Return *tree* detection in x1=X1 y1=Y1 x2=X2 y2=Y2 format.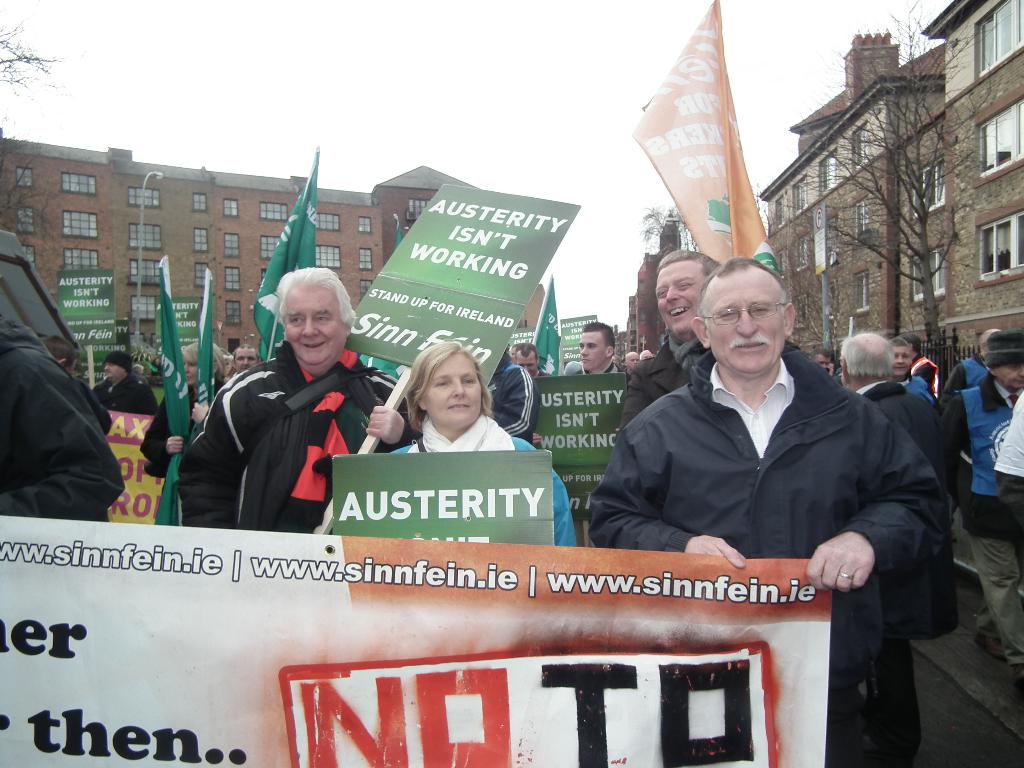
x1=0 y1=16 x2=68 y2=281.
